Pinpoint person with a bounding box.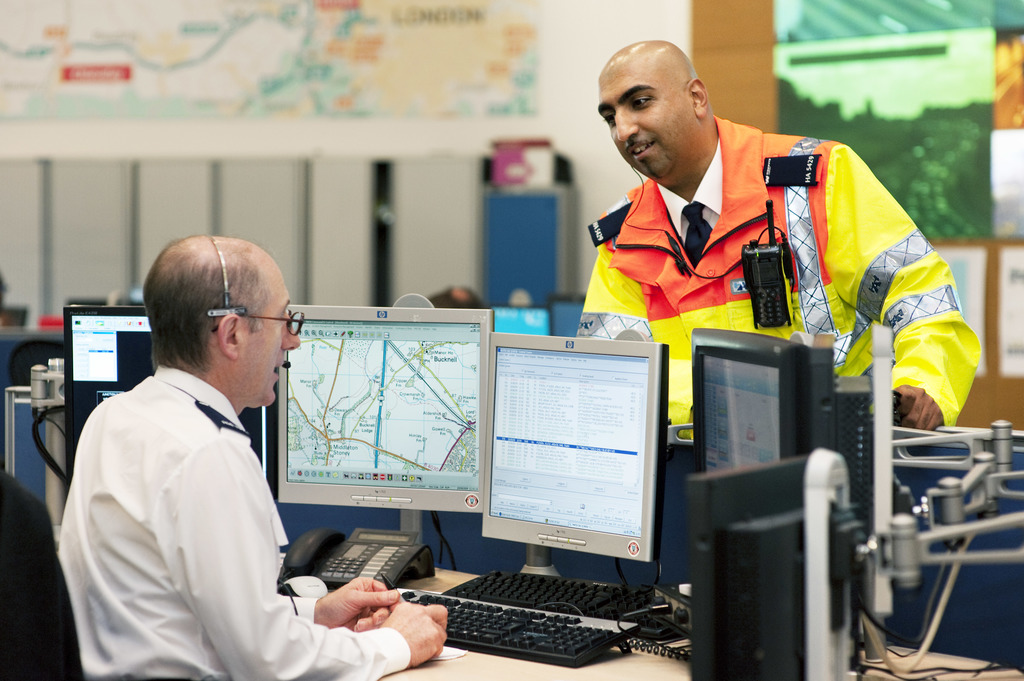
Rect(56, 231, 450, 680).
